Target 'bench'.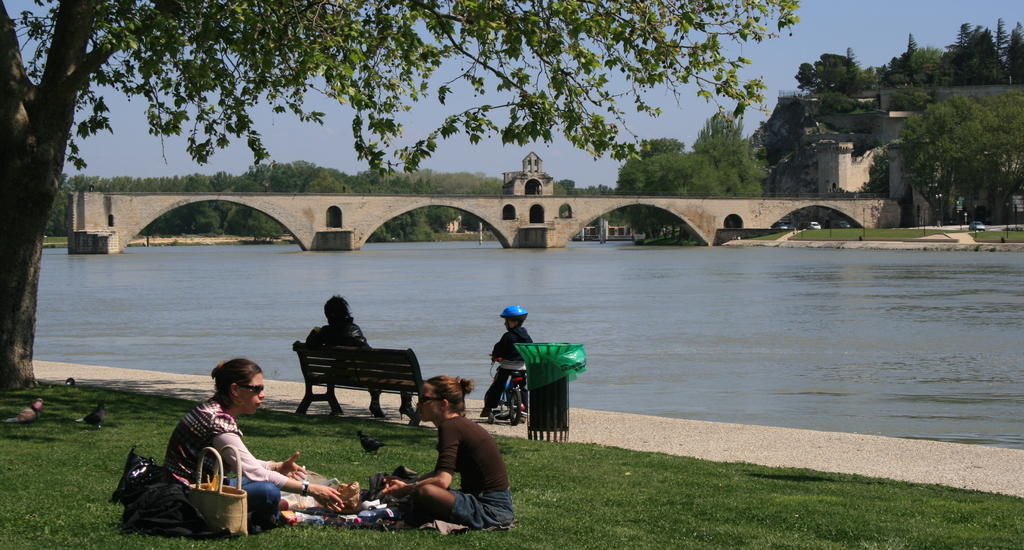
Target region: (276,333,424,429).
